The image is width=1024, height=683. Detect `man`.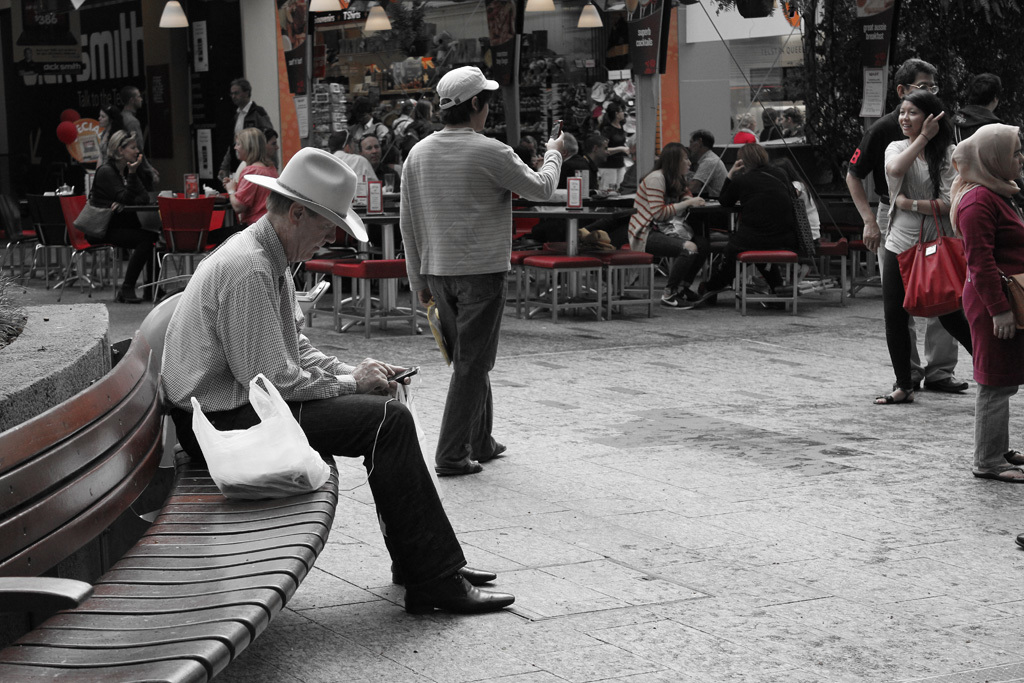
Detection: box=[394, 70, 572, 474].
